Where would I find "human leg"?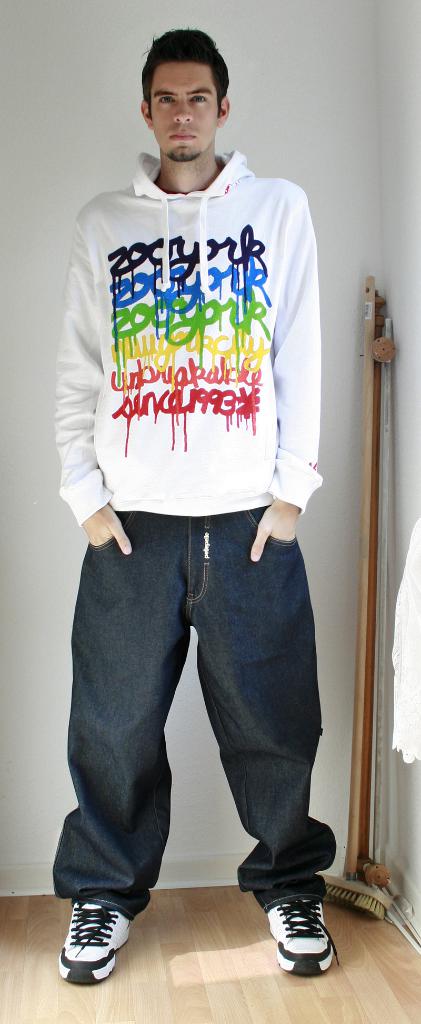
At <bbox>189, 510, 342, 970</bbox>.
